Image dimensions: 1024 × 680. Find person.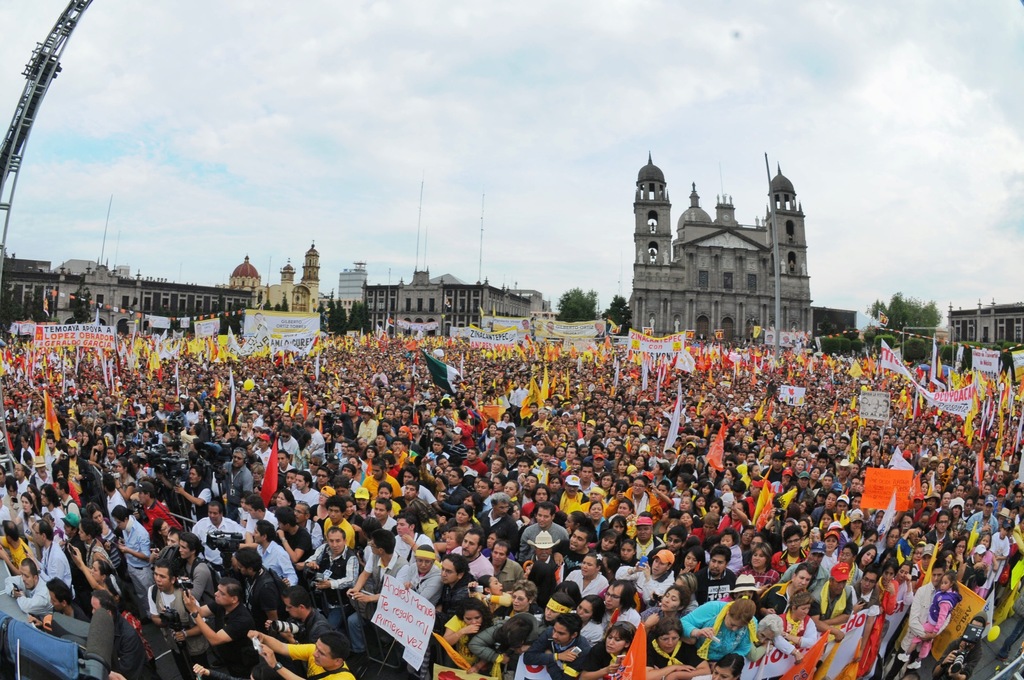
<box>640,619,712,679</box>.
